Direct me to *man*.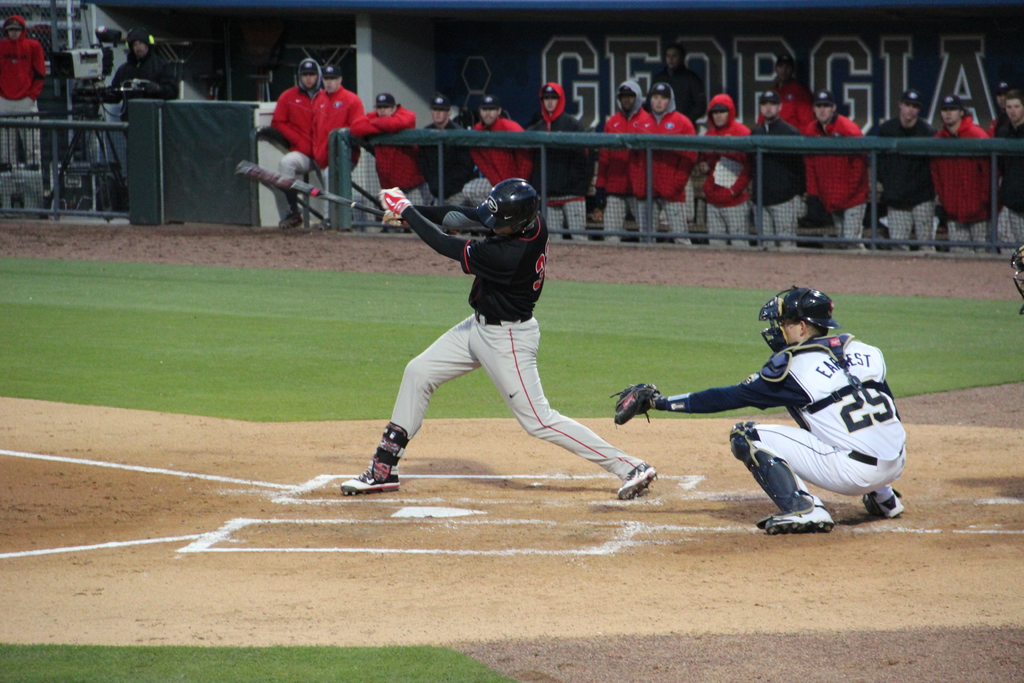
Direction: left=998, top=89, right=1022, bottom=252.
